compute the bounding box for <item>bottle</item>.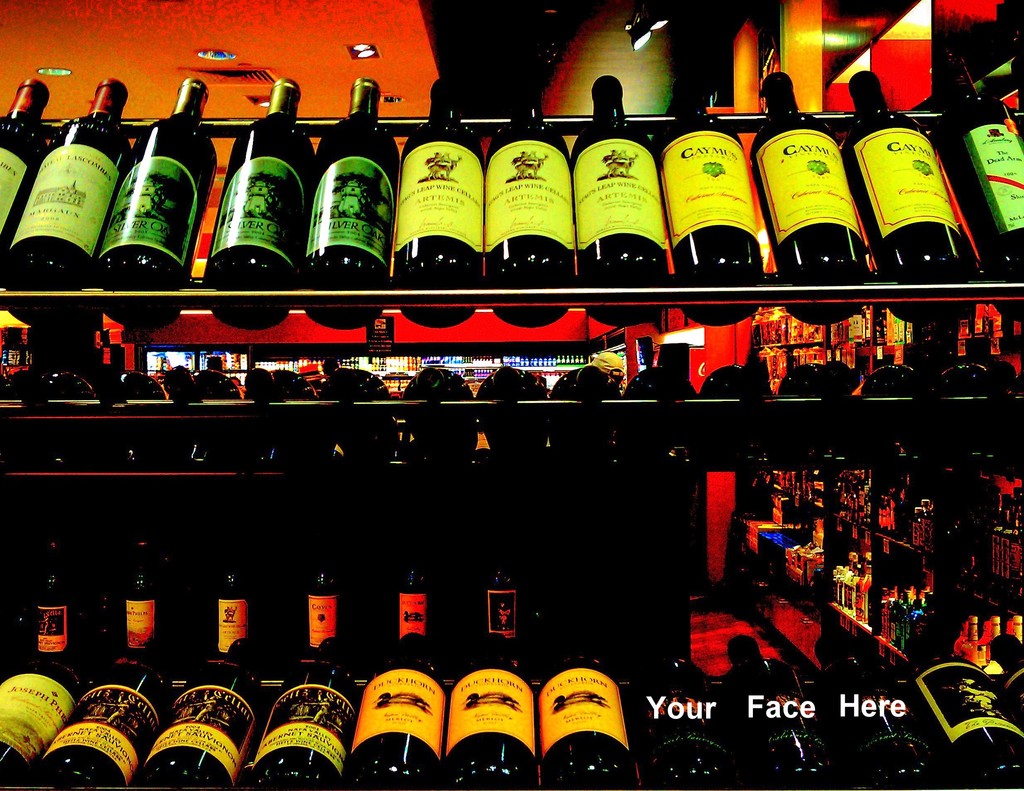
[x1=119, y1=529, x2=187, y2=655].
